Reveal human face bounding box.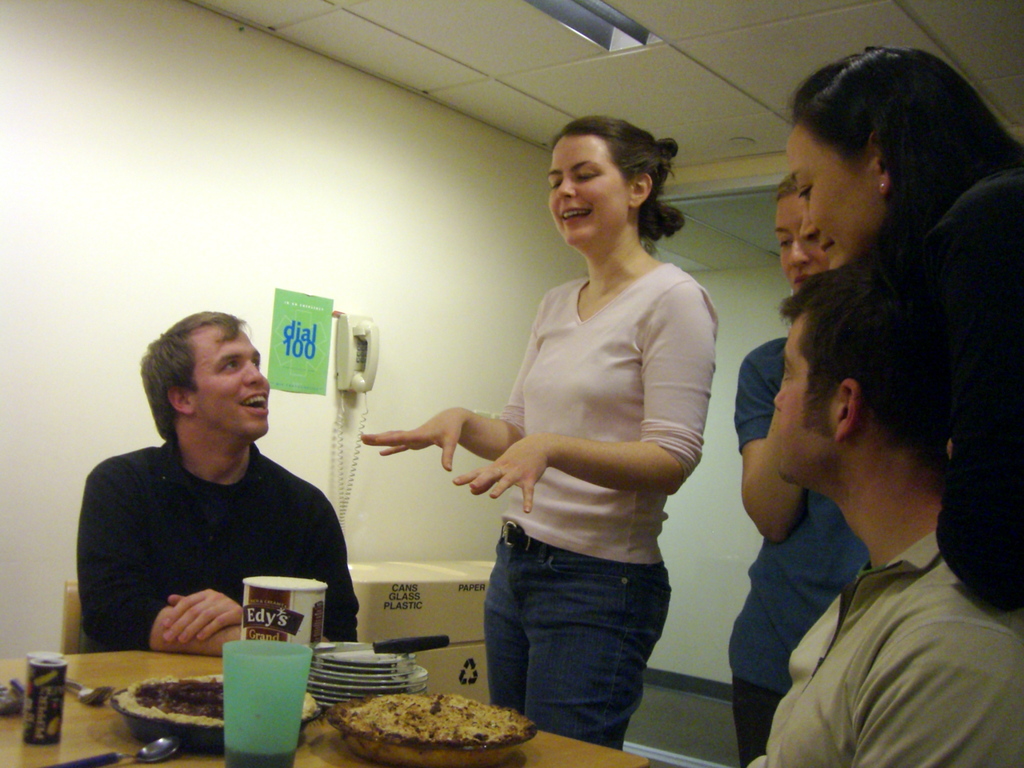
Revealed: crop(547, 134, 622, 247).
